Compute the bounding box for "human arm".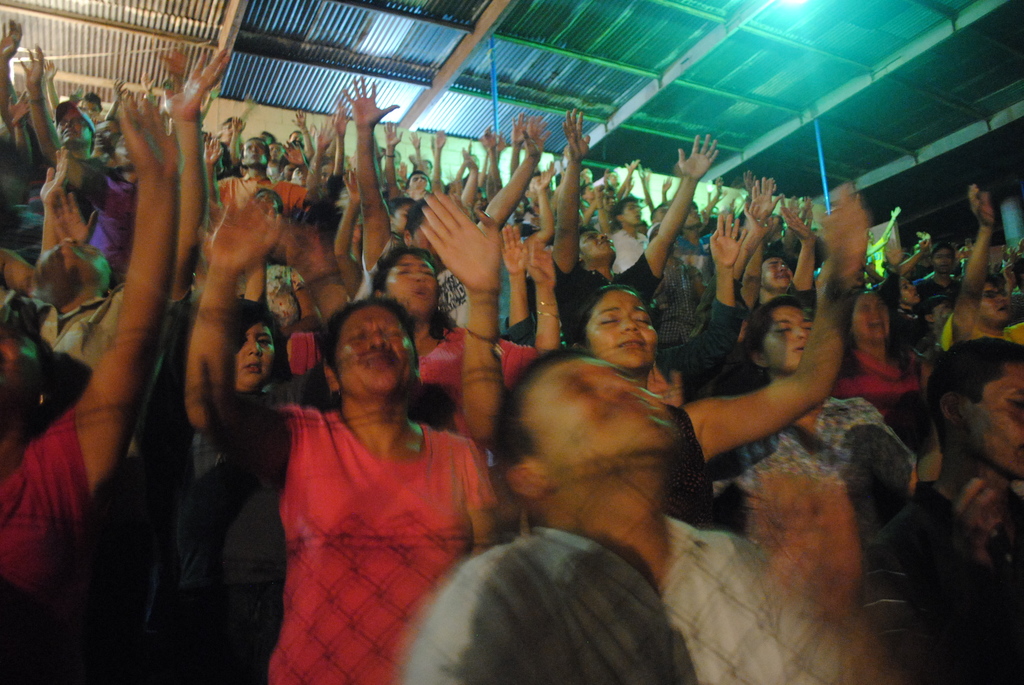
rect(5, 94, 29, 157).
